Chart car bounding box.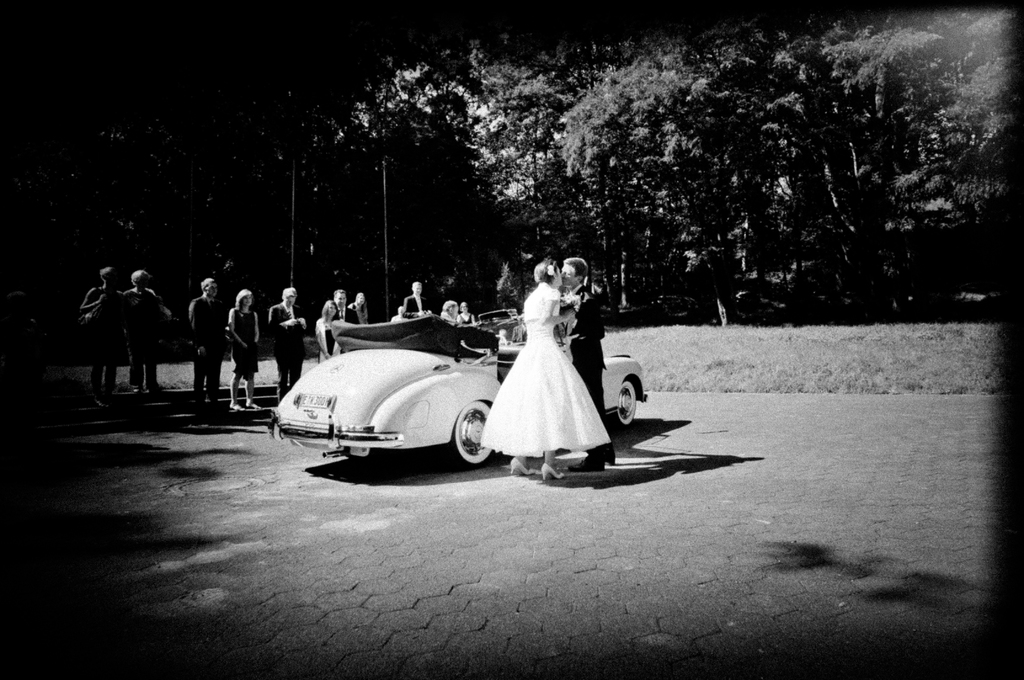
Charted: x1=264, y1=301, x2=651, y2=496.
